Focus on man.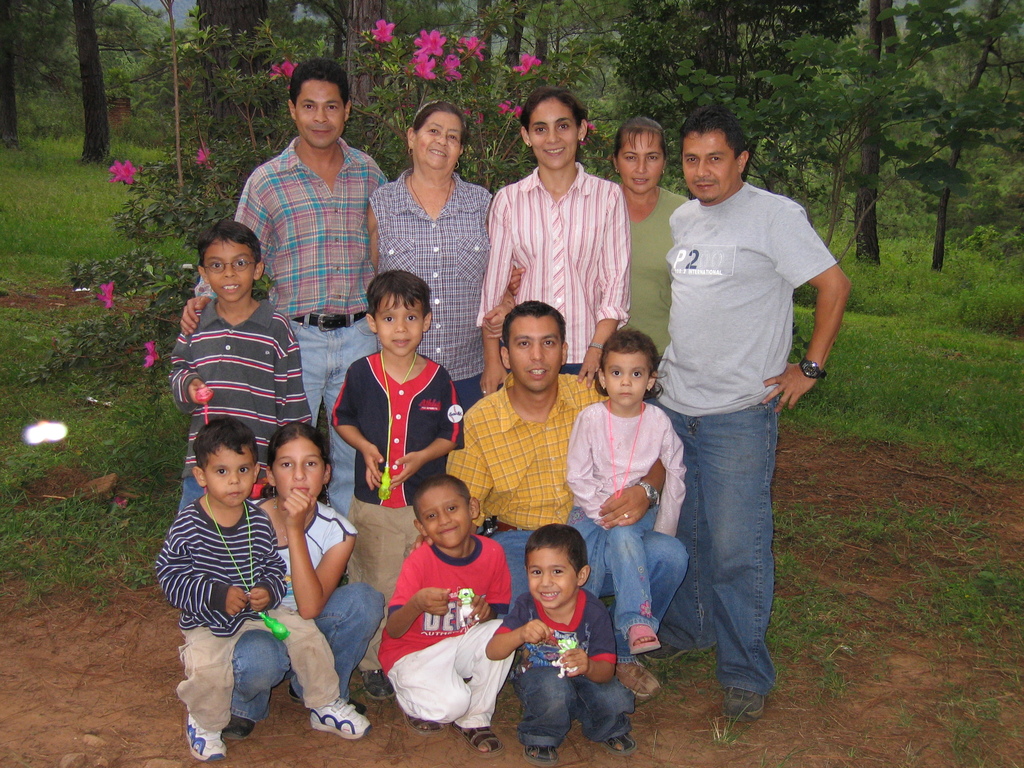
Focused at (449,298,609,620).
